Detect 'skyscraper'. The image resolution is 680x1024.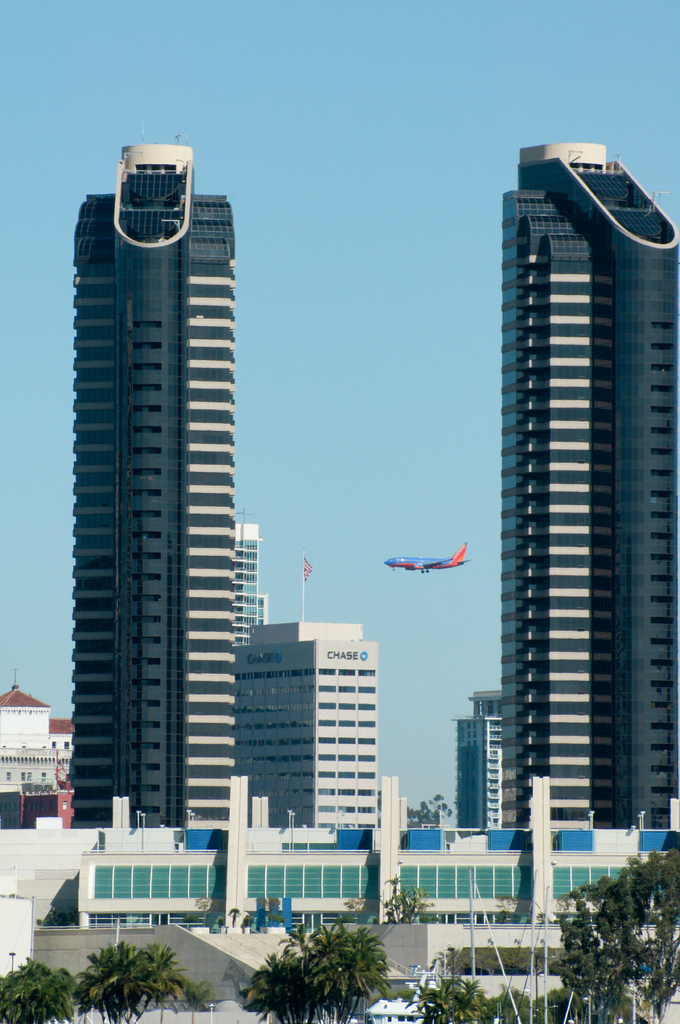
select_region(463, 129, 674, 883).
